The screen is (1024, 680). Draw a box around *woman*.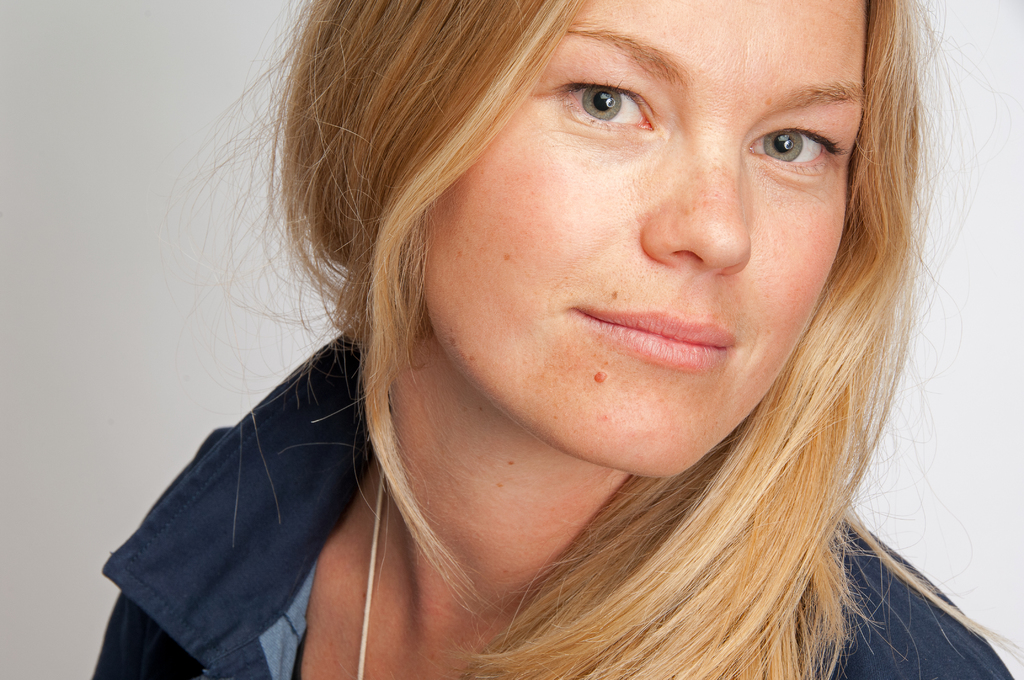
(left=93, top=0, right=1023, bottom=679).
